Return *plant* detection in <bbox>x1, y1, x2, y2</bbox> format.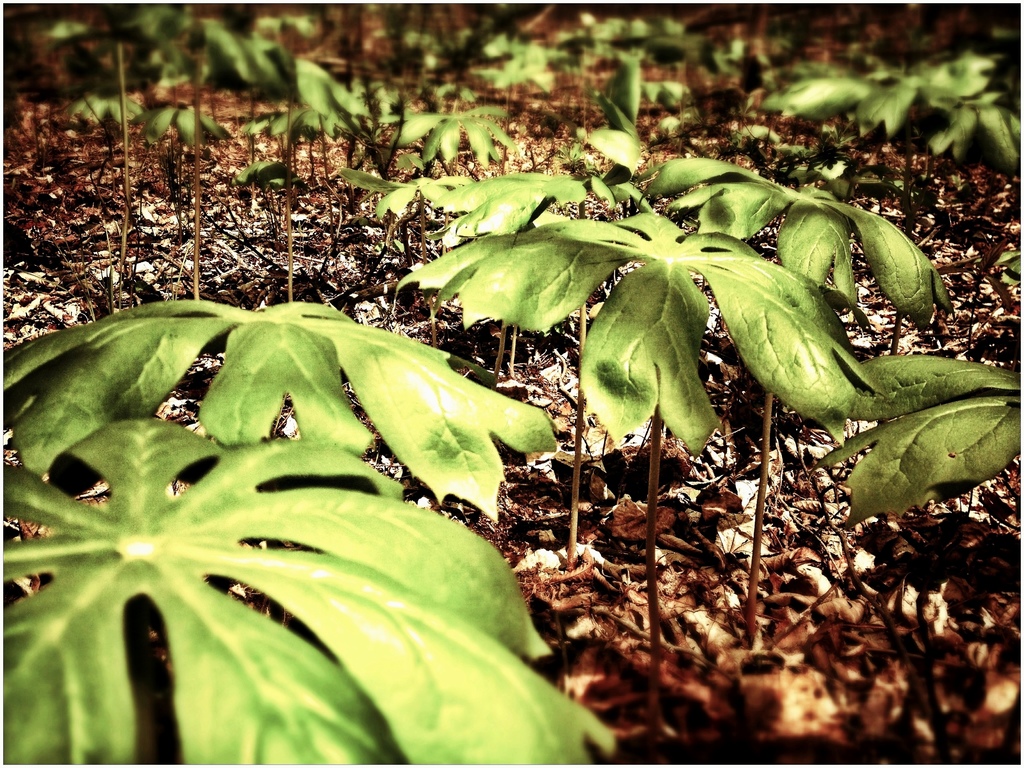
<bbox>0, 416, 618, 767</bbox>.
